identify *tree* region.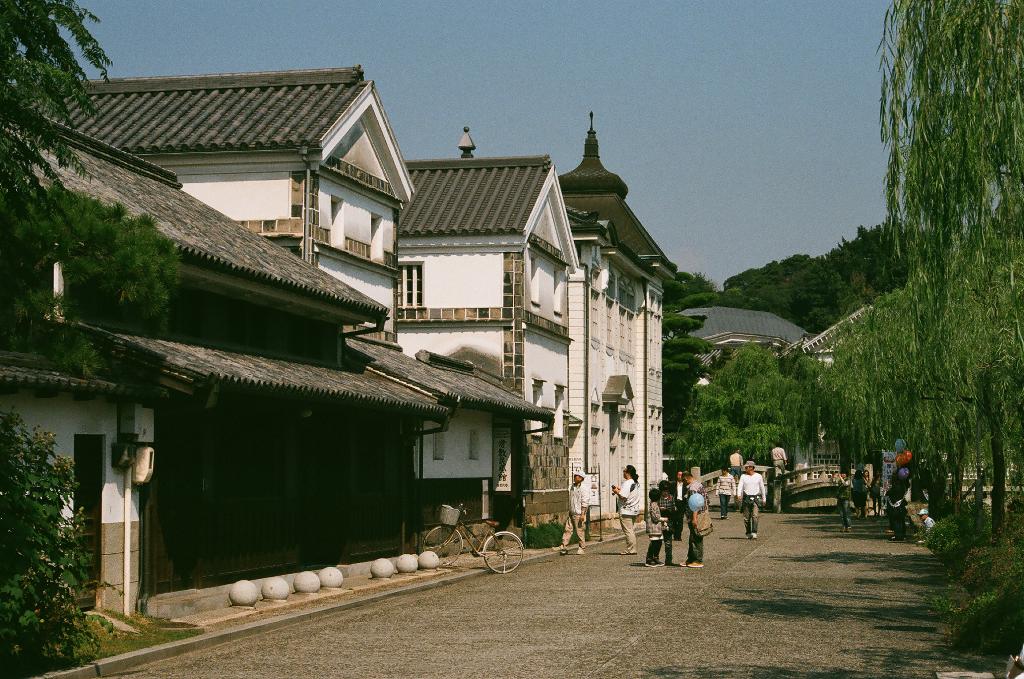
Region: select_region(663, 344, 827, 472).
